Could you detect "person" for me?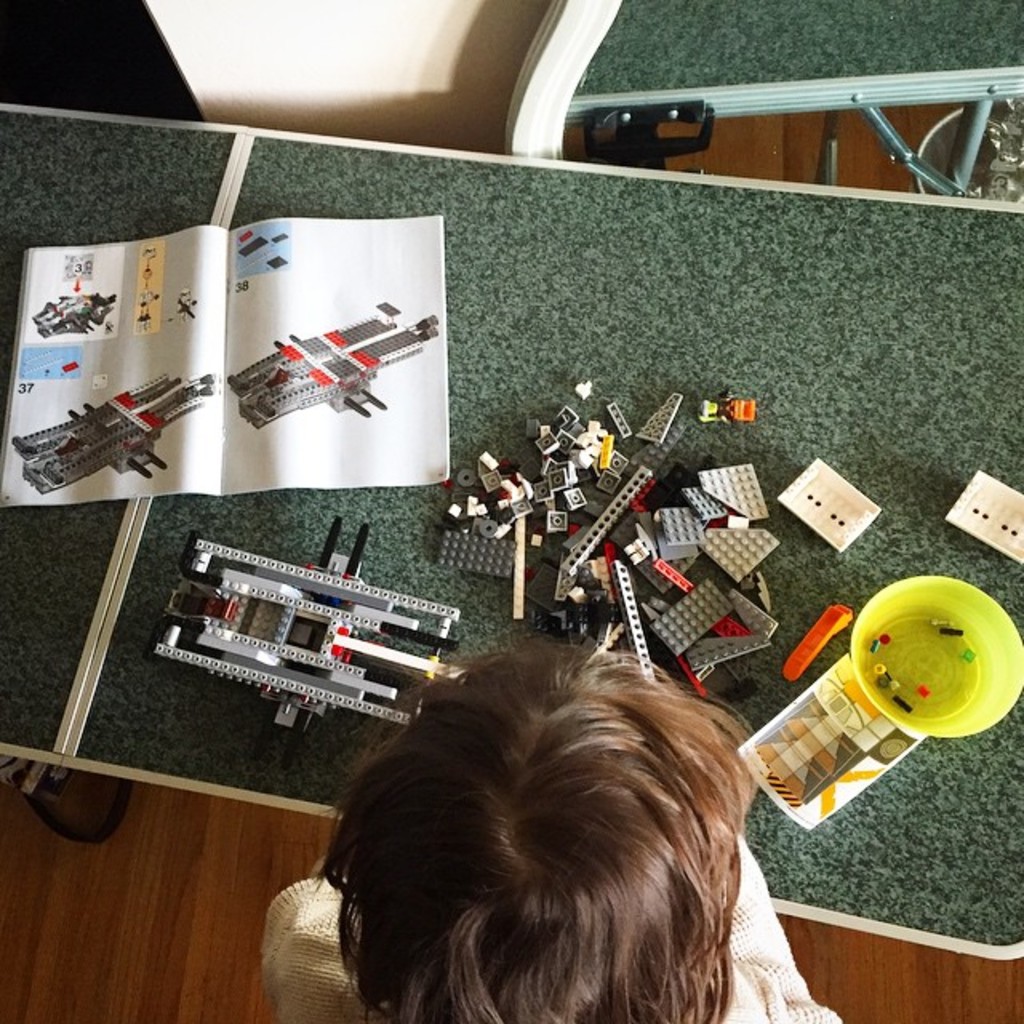
Detection result: crop(240, 582, 830, 1023).
